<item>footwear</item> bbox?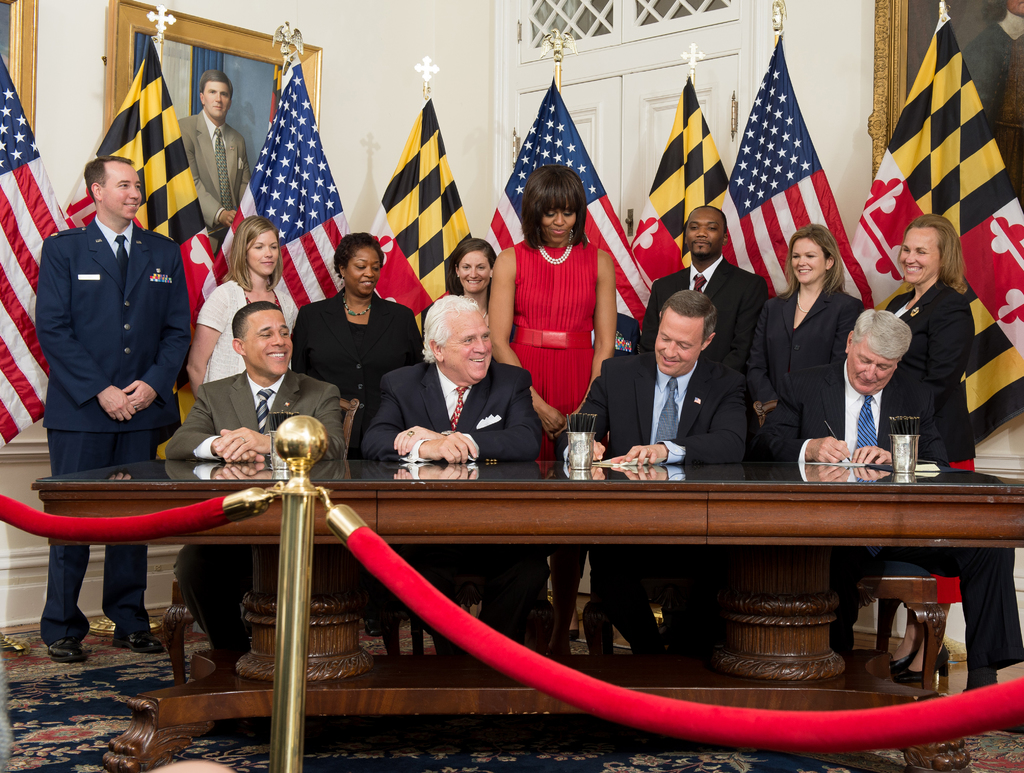
x1=113, y1=626, x2=163, y2=653
